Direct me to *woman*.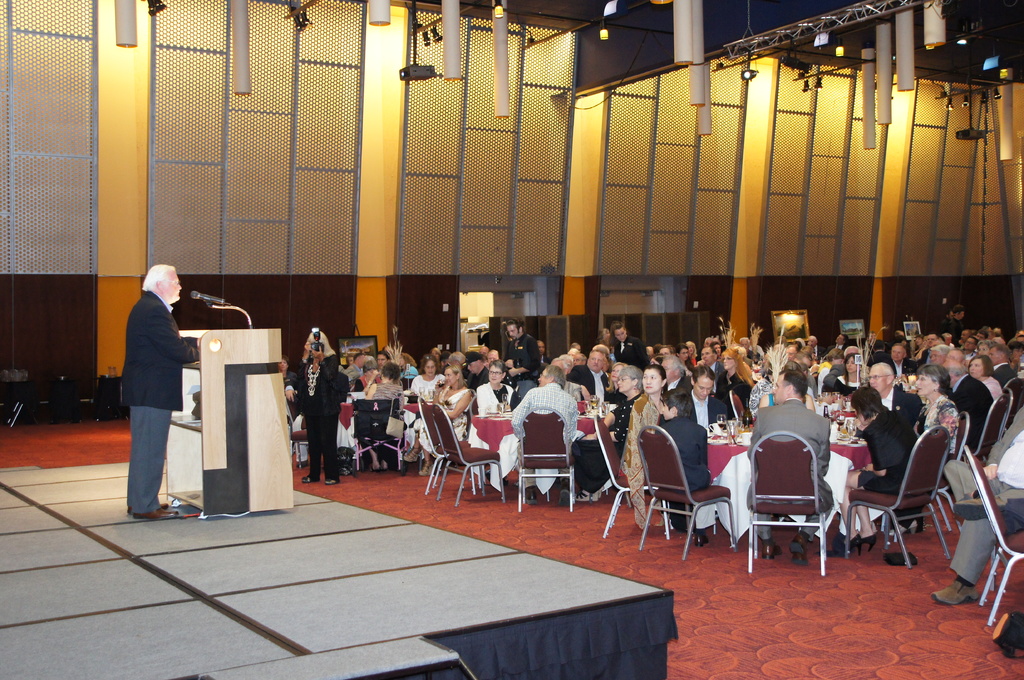
Direction: box(475, 360, 511, 410).
